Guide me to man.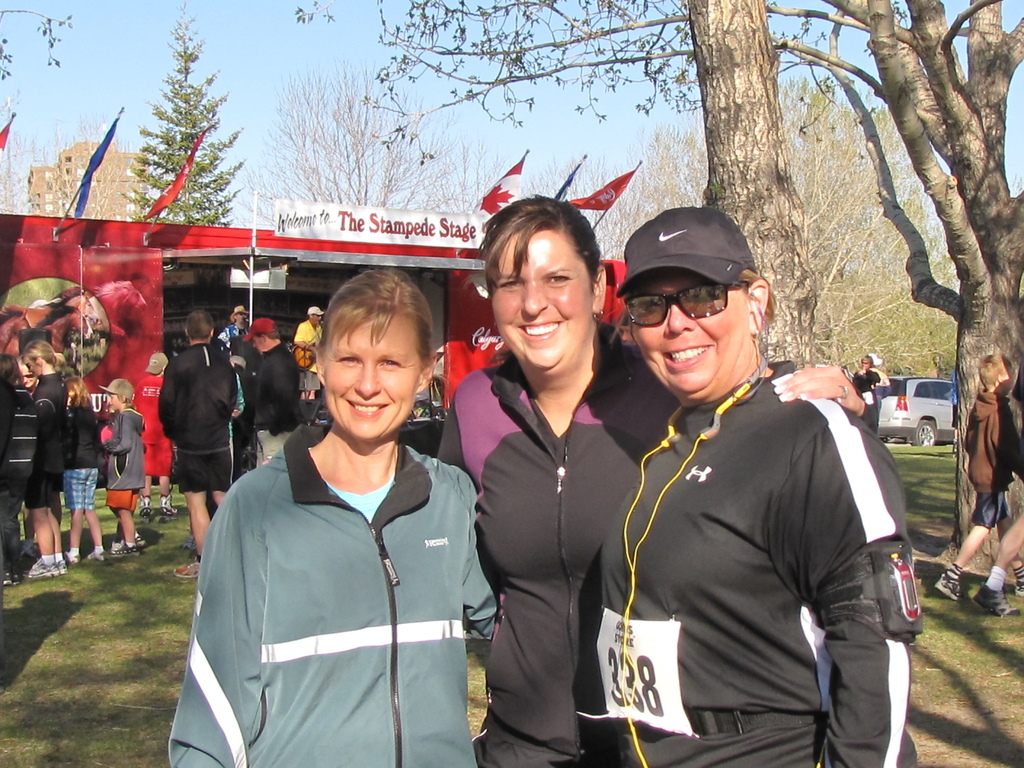
Guidance: Rect(219, 304, 247, 349).
